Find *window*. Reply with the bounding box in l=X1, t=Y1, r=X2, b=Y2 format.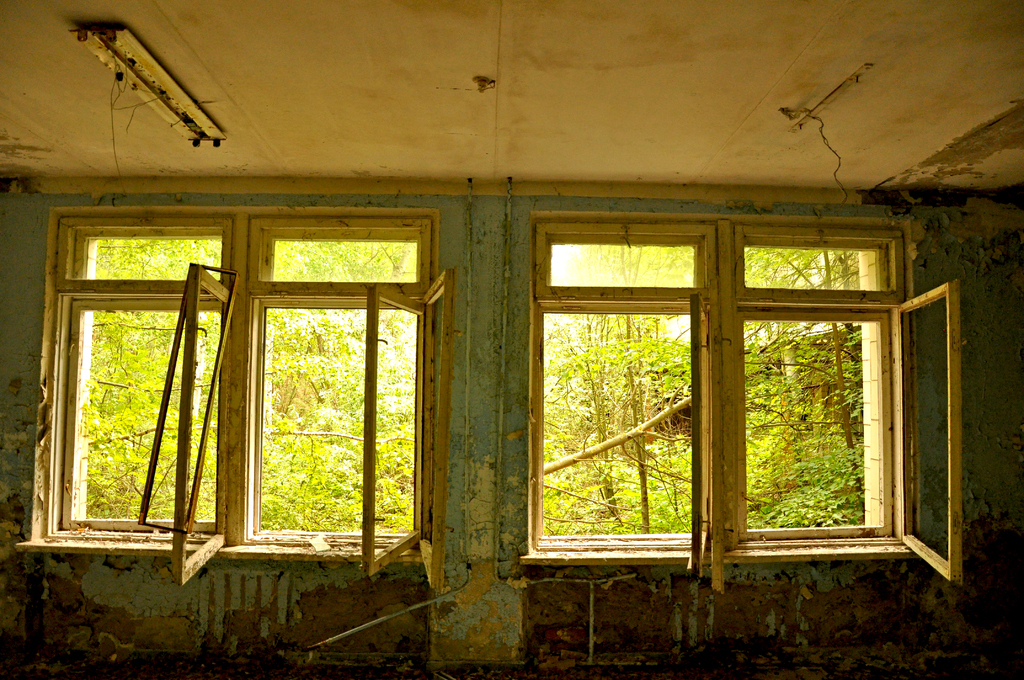
l=501, t=190, r=963, b=589.
